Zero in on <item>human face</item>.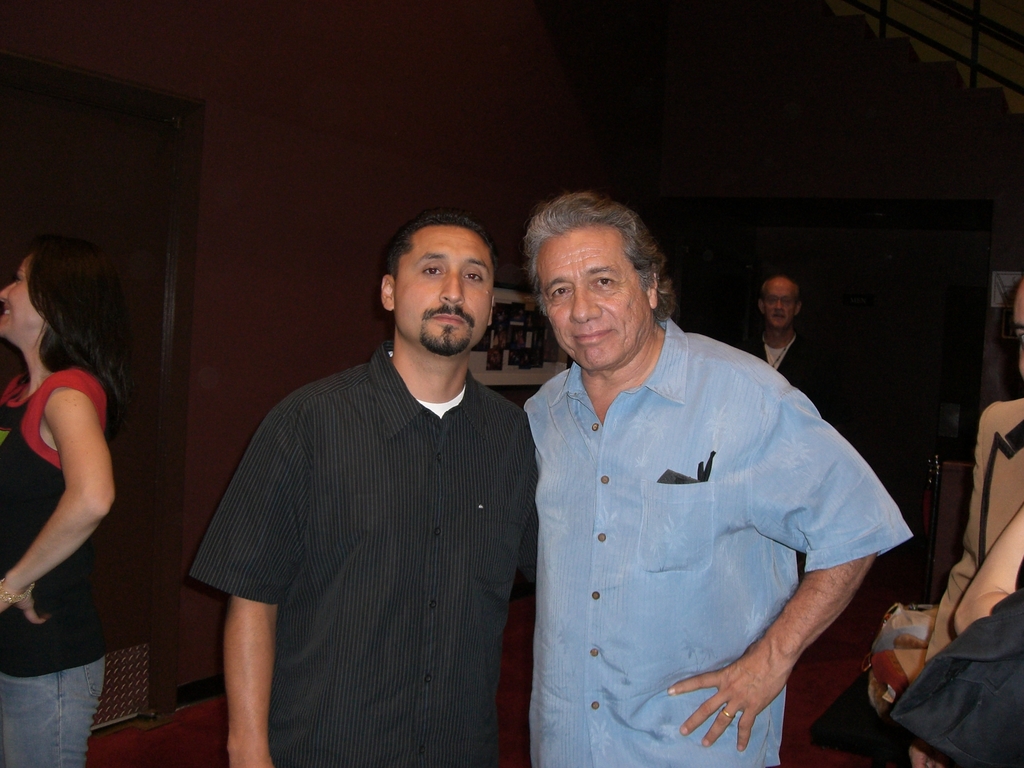
Zeroed in: x1=759 y1=282 x2=796 y2=326.
